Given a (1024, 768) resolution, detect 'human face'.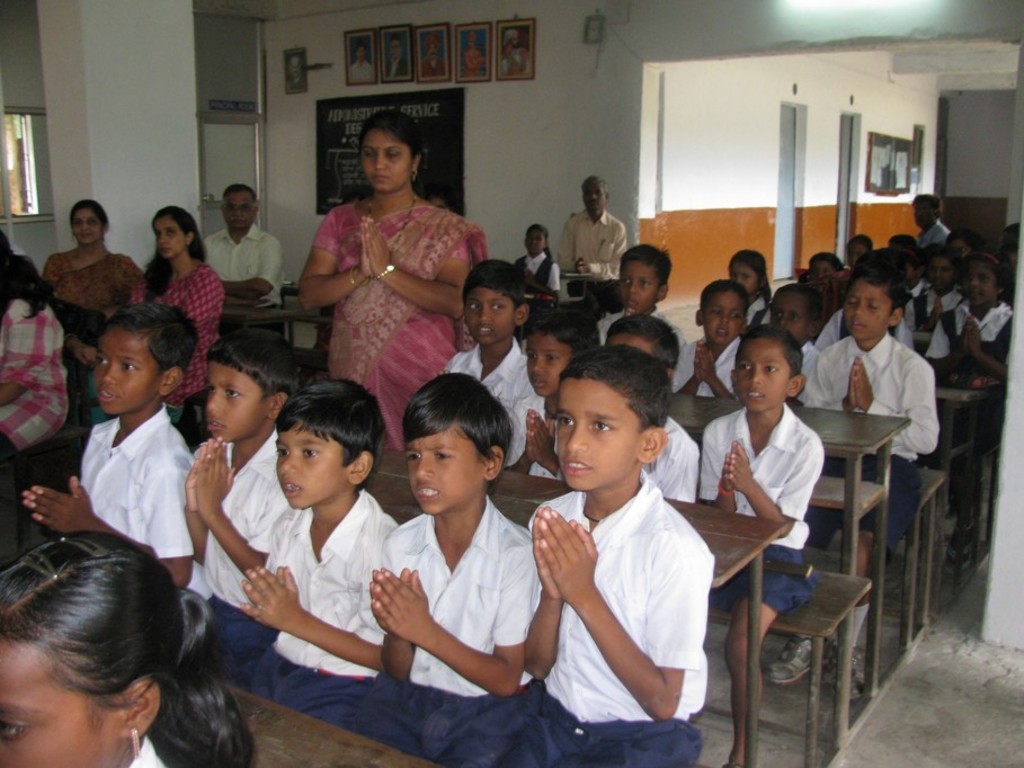
locate(767, 294, 811, 348).
